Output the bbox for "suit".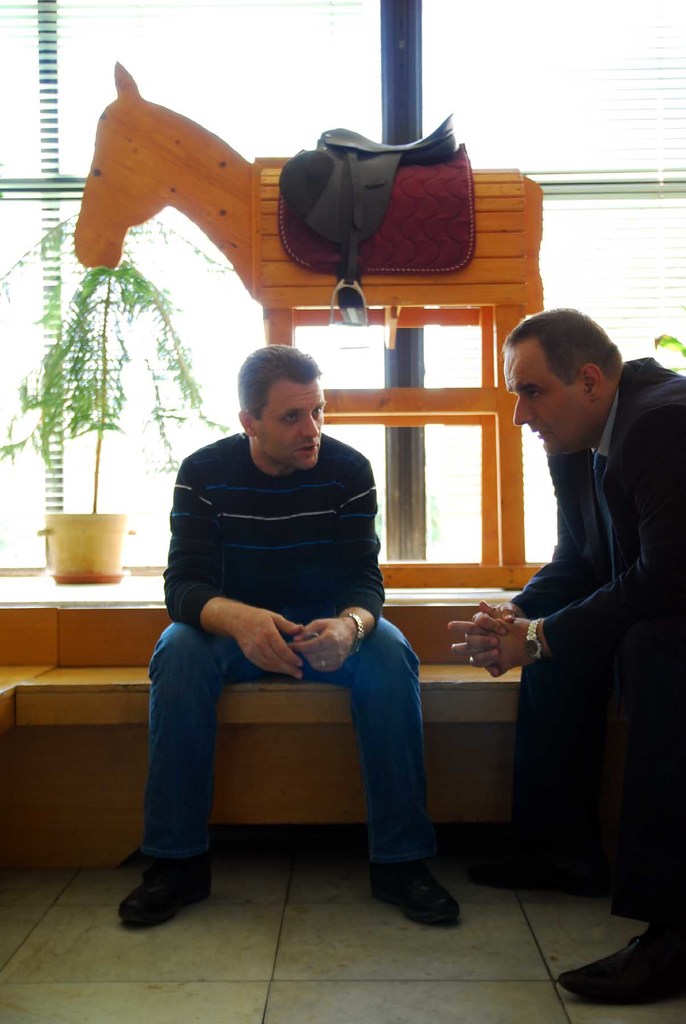
(x1=507, y1=358, x2=683, y2=926).
